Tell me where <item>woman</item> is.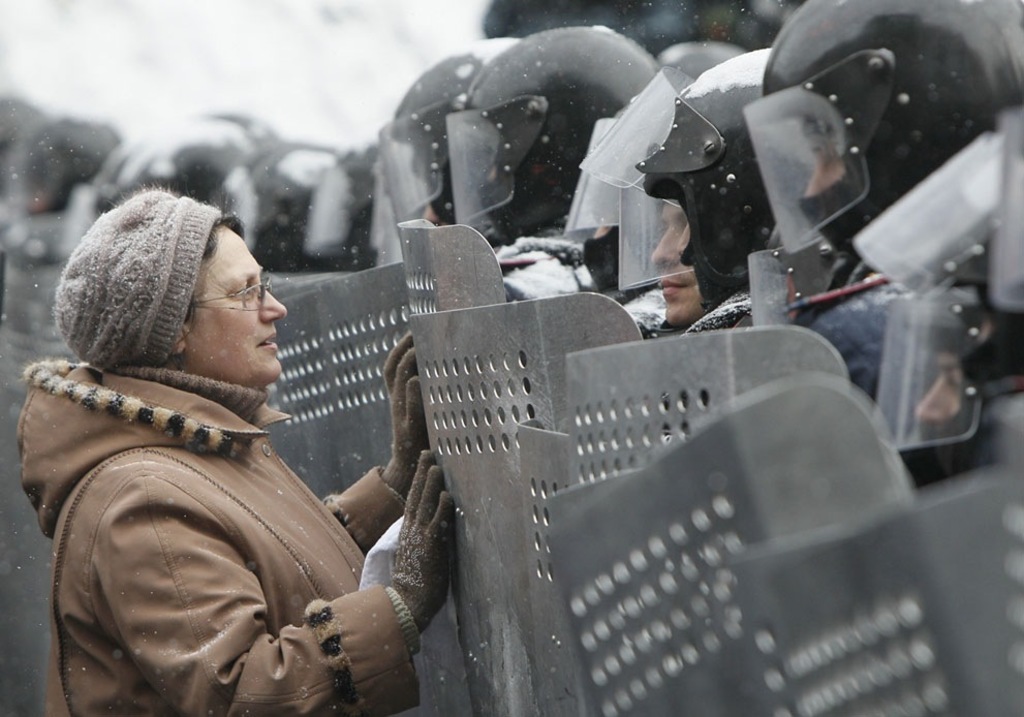
<item>woman</item> is at region(43, 138, 555, 716).
